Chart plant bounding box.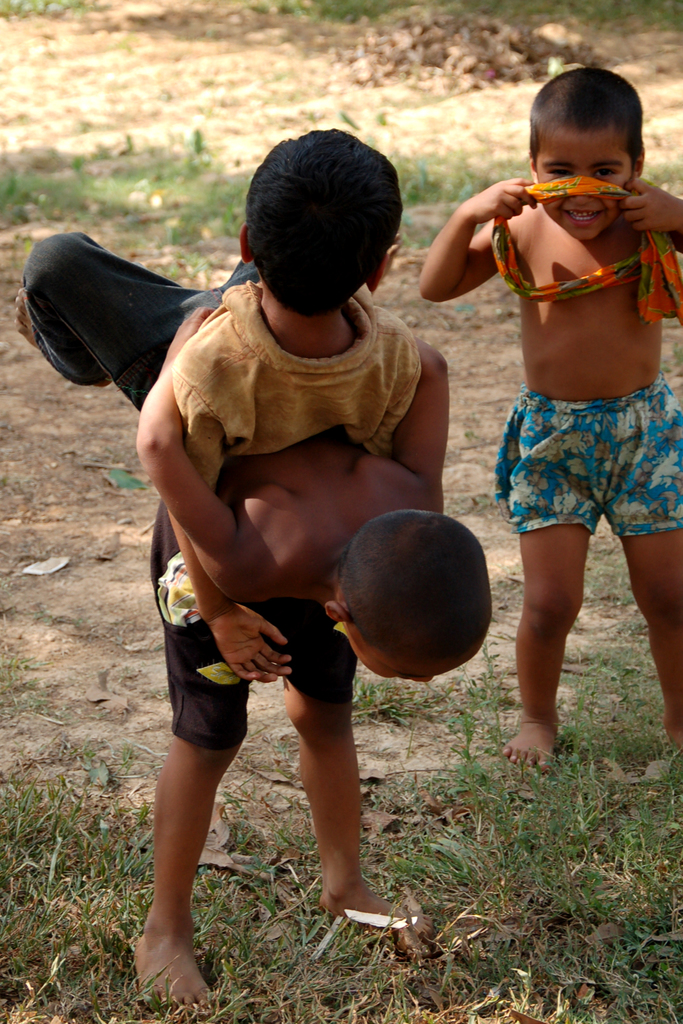
Charted: <bbox>332, 111, 362, 134</bbox>.
